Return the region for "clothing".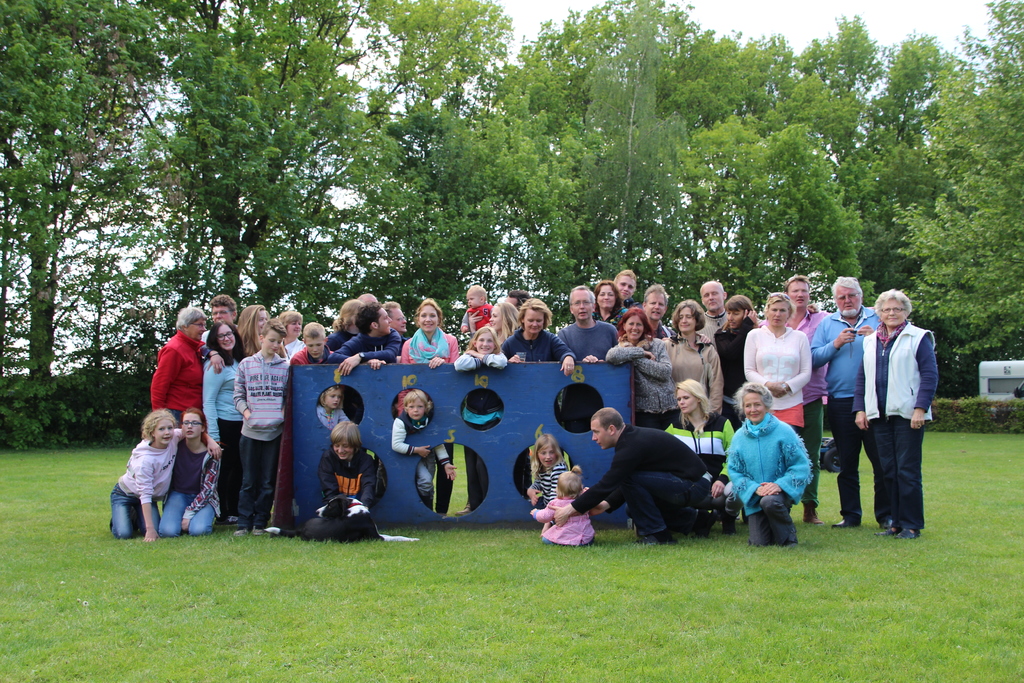
{"x1": 708, "y1": 320, "x2": 757, "y2": 433}.
